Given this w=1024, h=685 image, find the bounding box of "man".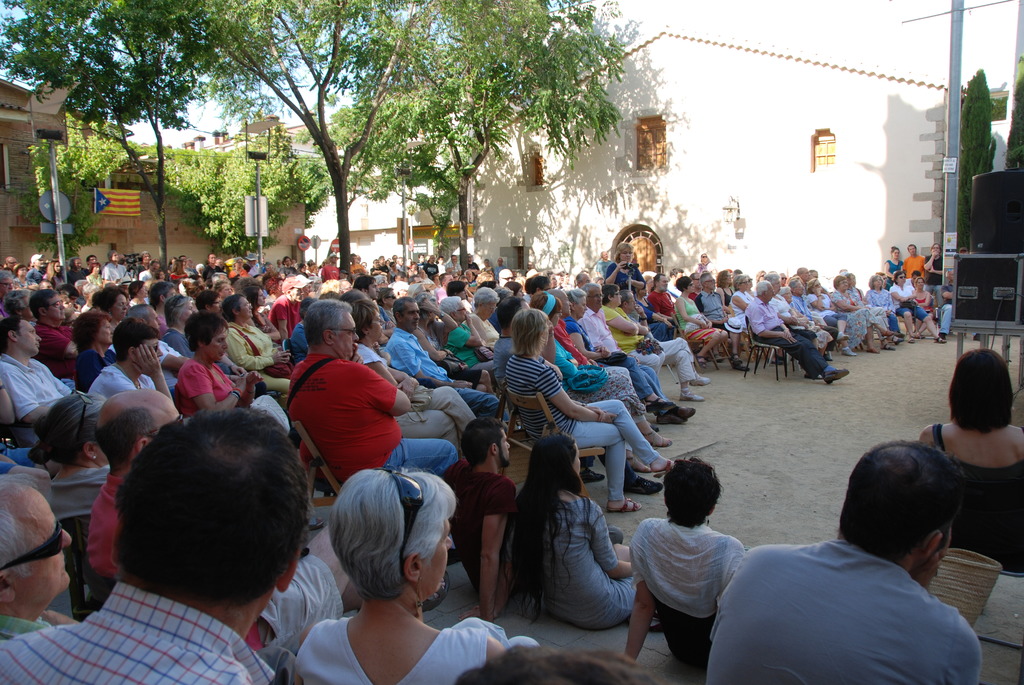
646 274 682 325.
